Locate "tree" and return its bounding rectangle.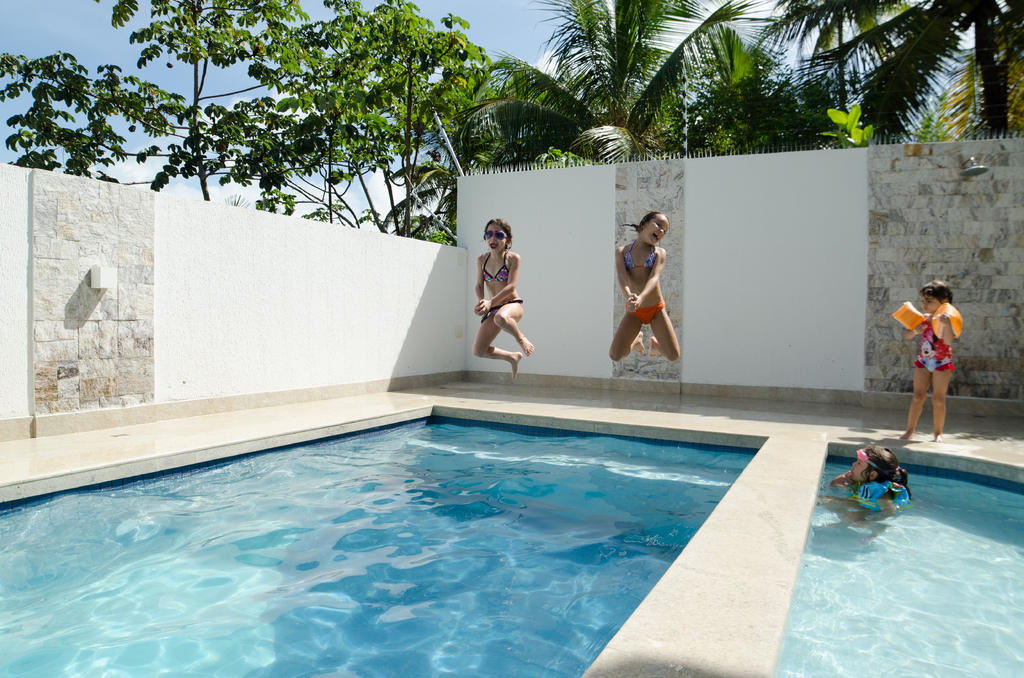
[x1=676, y1=46, x2=828, y2=157].
